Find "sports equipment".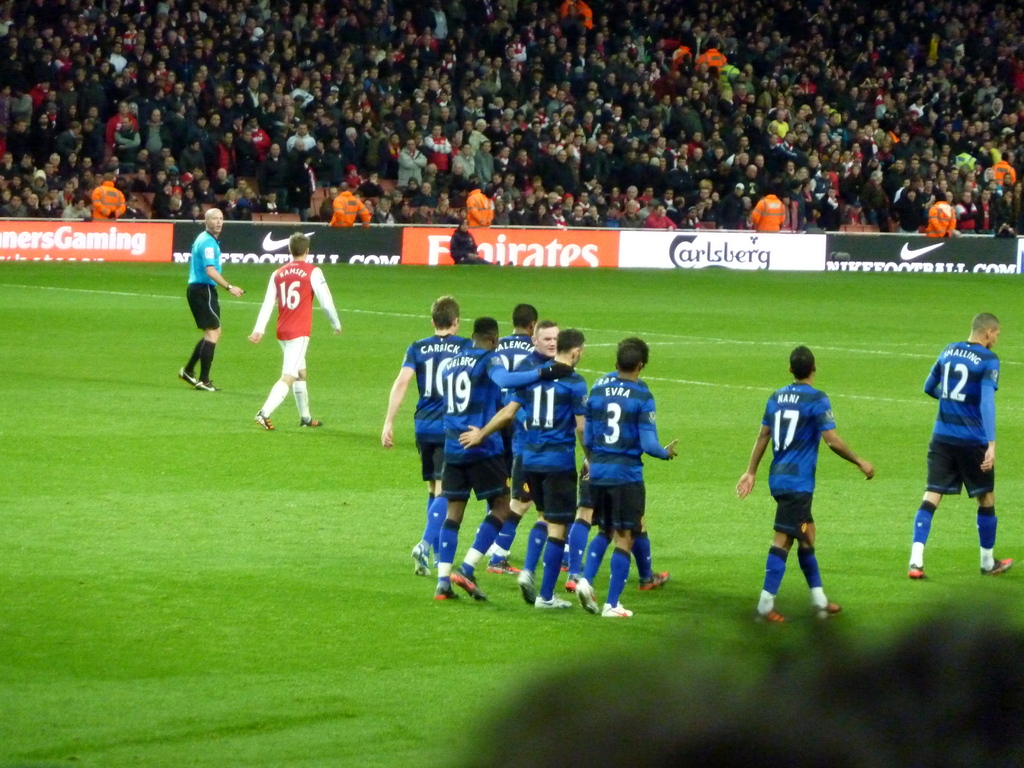
[980,554,1011,577].
